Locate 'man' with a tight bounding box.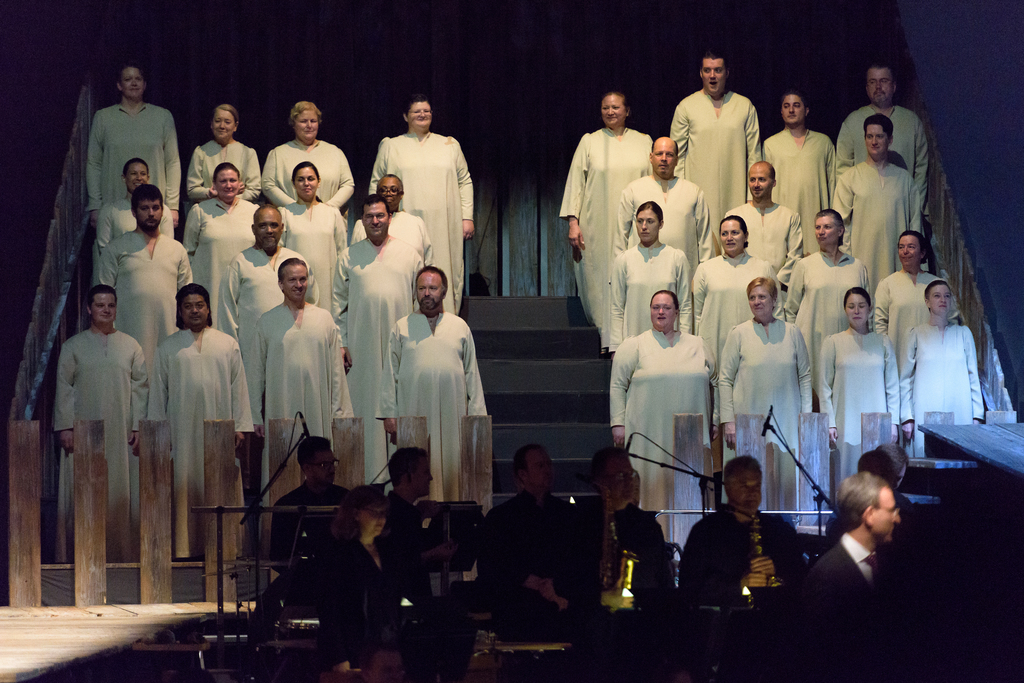
(541, 436, 687, 642).
